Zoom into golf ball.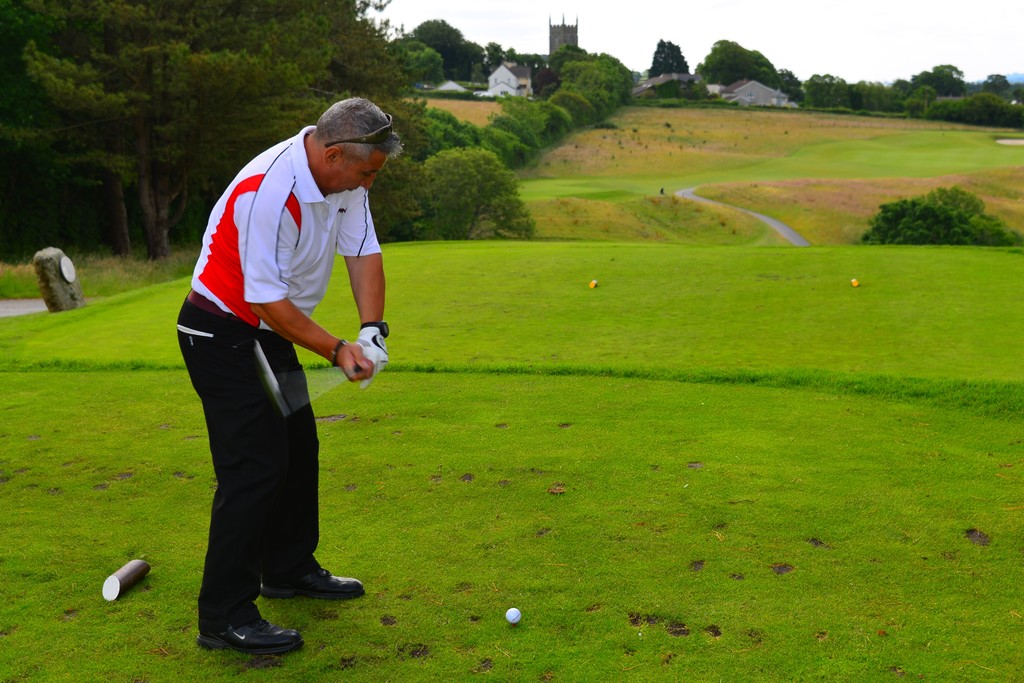
Zoom target: region(502, 604, 524, 630).
